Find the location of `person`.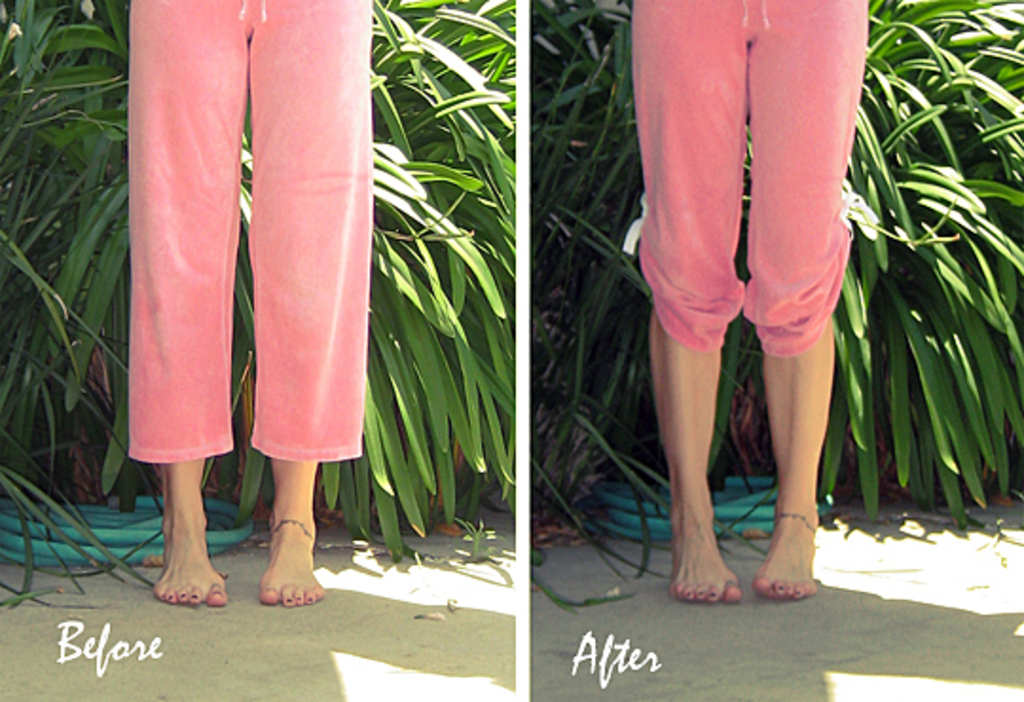
Location: select_region(628, 0, 872, 609).
